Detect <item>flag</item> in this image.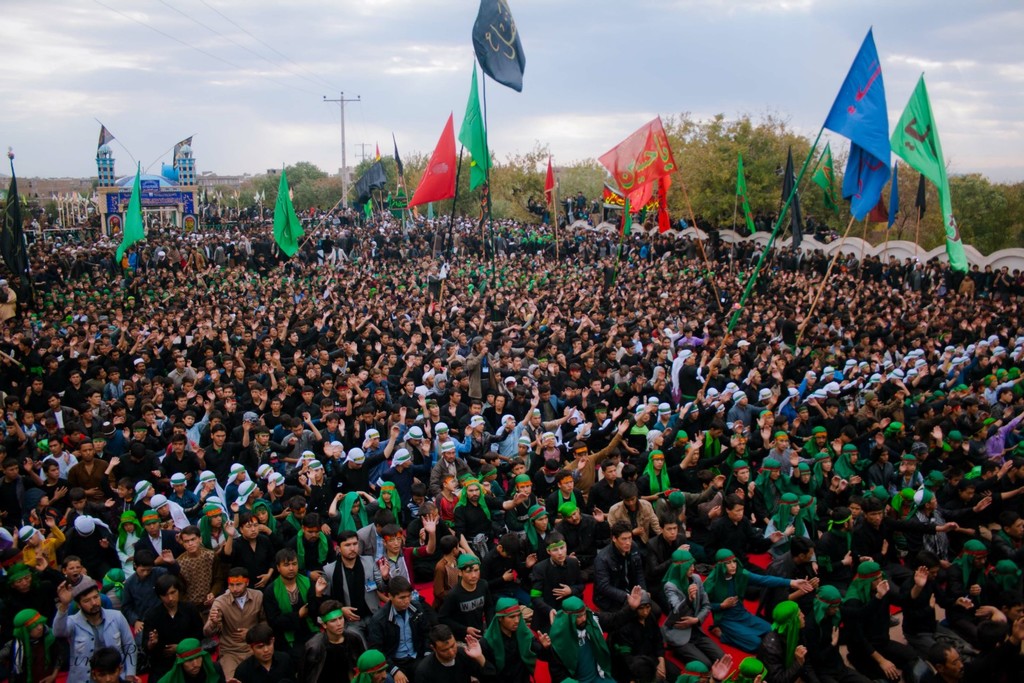
Detection: [x1=374, y1=142, x2=382, y2=156].
